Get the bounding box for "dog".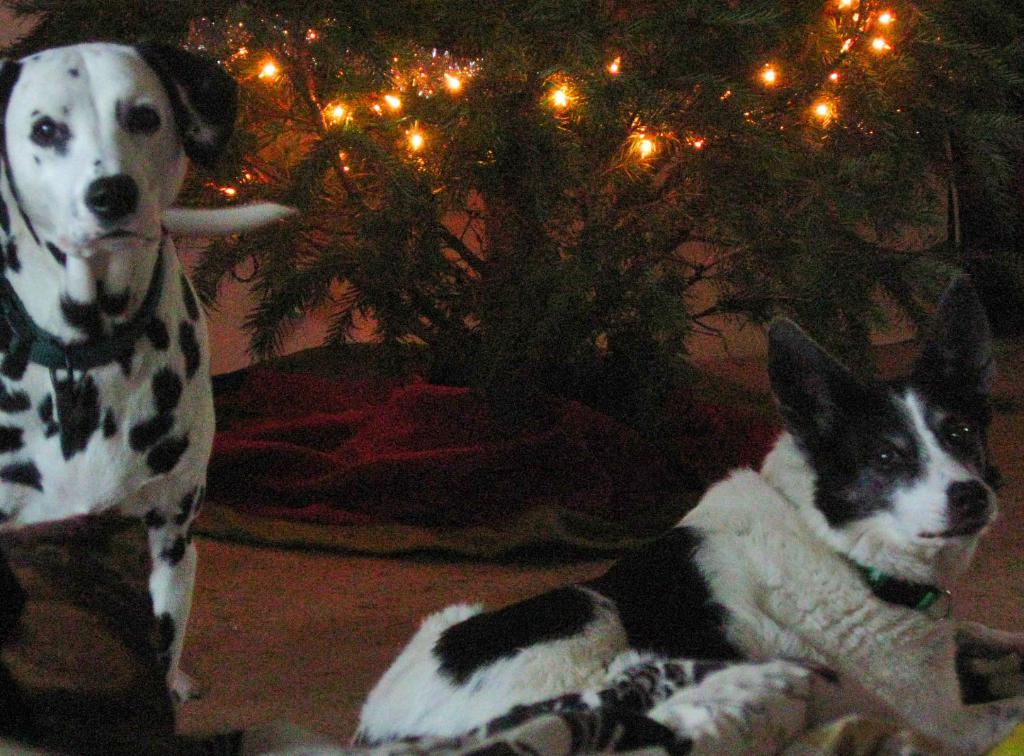
[347,266,1023,755].
